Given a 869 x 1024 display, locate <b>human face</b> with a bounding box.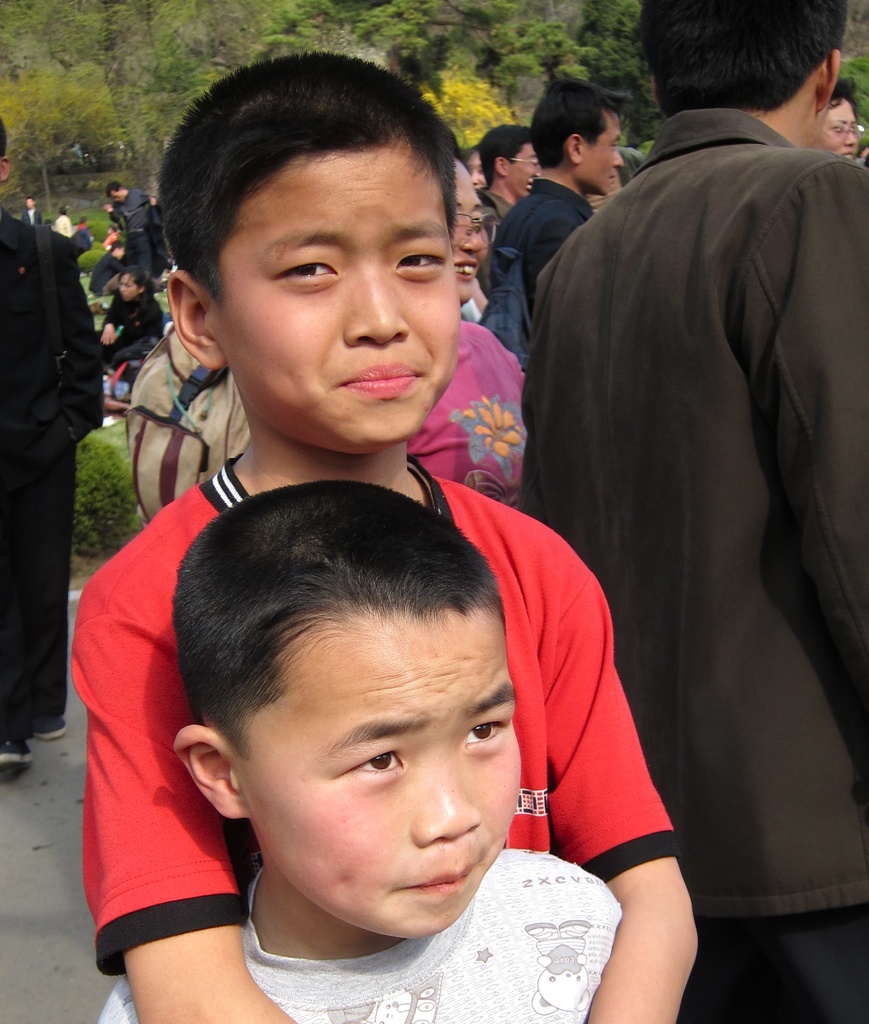
Located: box(577, 108, 626, 191).
